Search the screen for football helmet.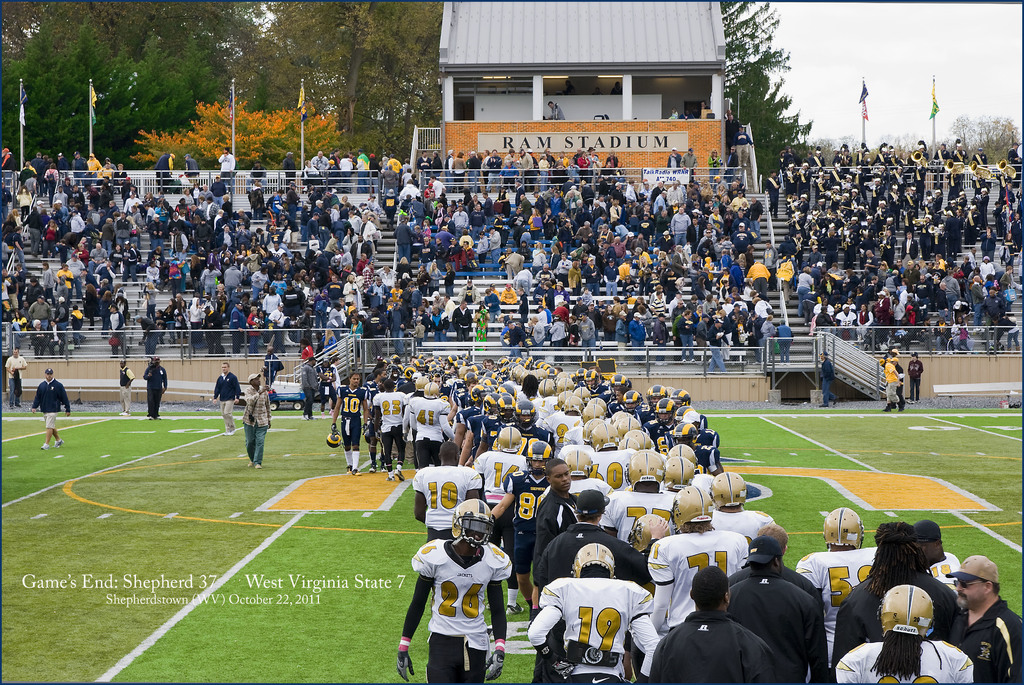
Found at 714/473/745/505.
